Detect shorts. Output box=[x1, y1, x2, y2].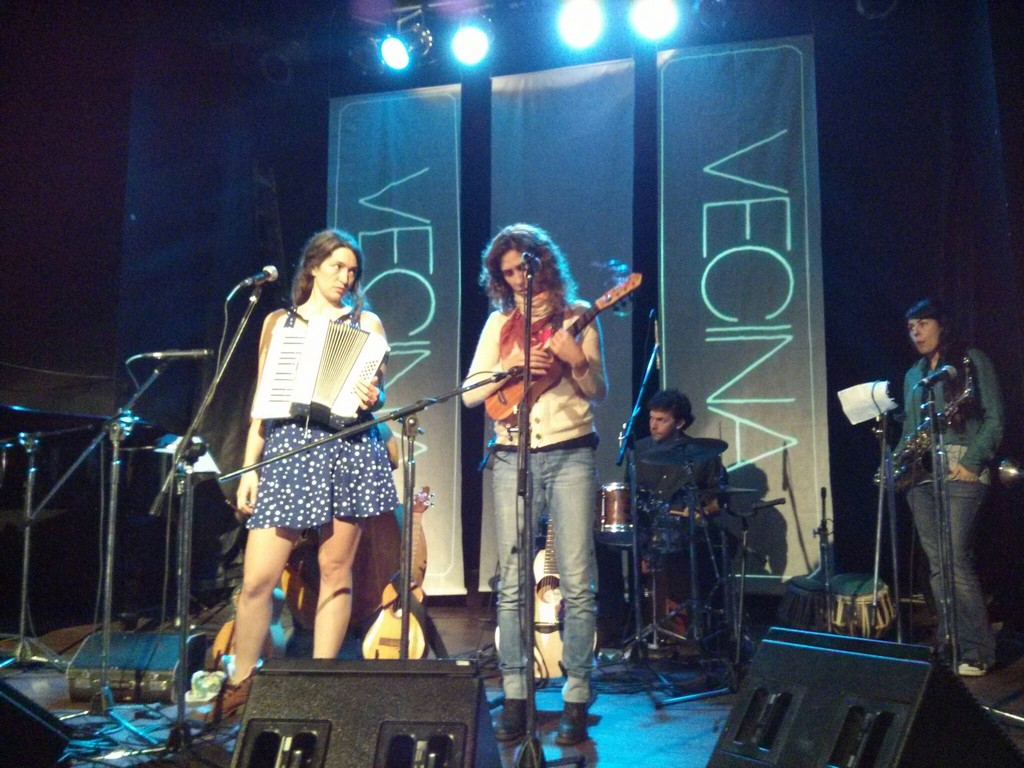
box=[245, 414, 401, 540].
